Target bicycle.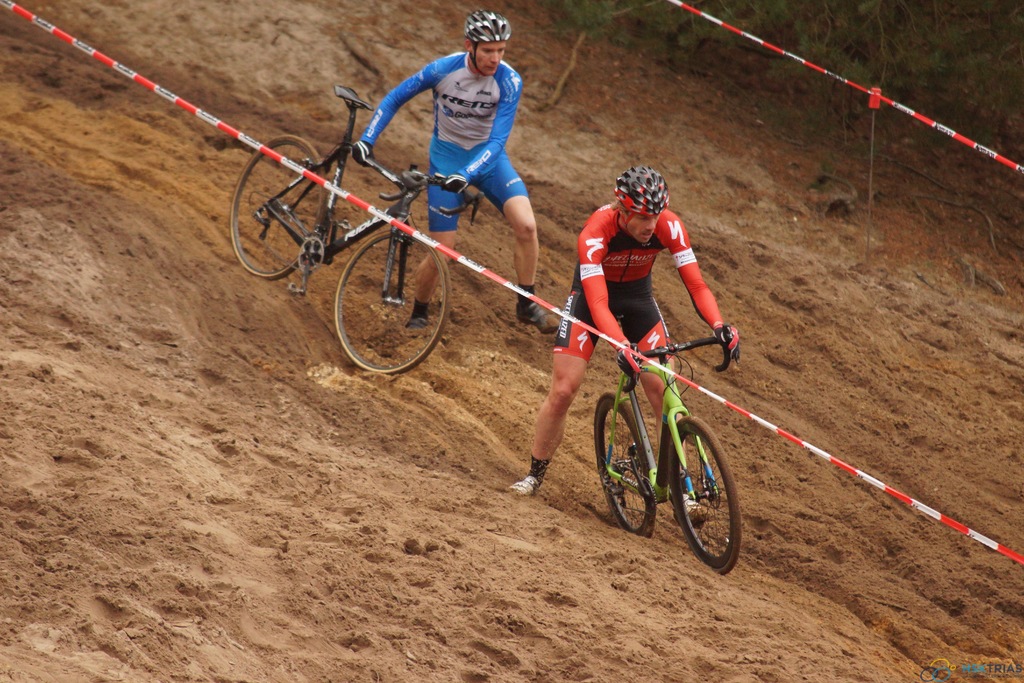
Target region: {"x1": 535, "y1": 297, "x2": 751, "y2": 574}.
